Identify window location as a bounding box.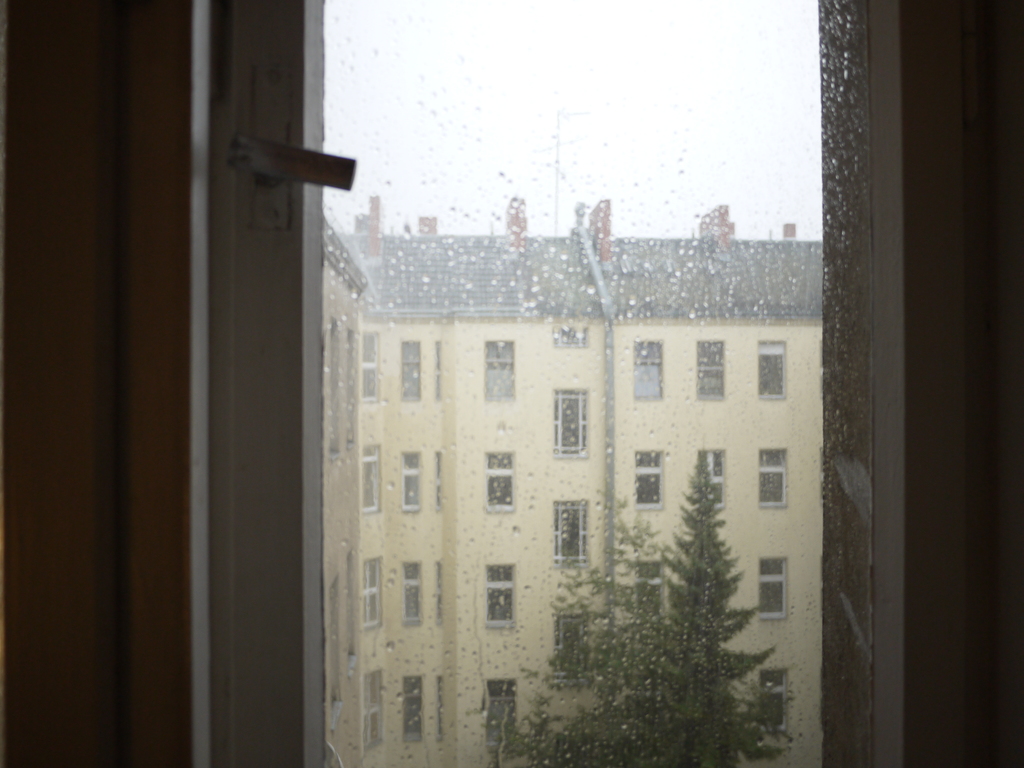
<bbox>361, 557, 384, 630</bbox>.
